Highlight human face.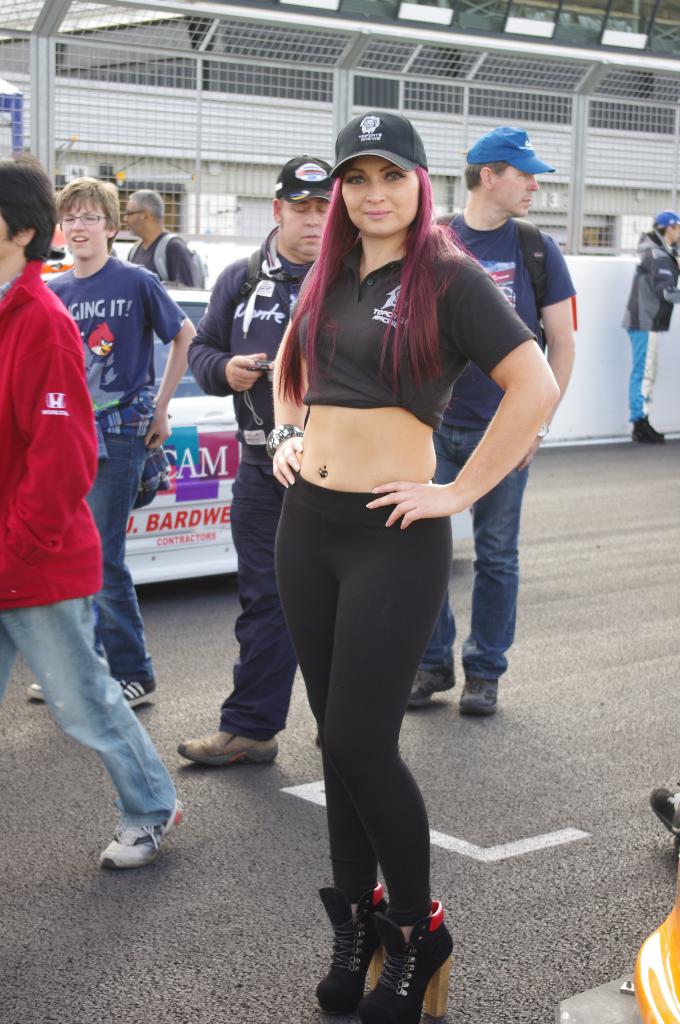
Highlighted region: 492 162 538 220.
